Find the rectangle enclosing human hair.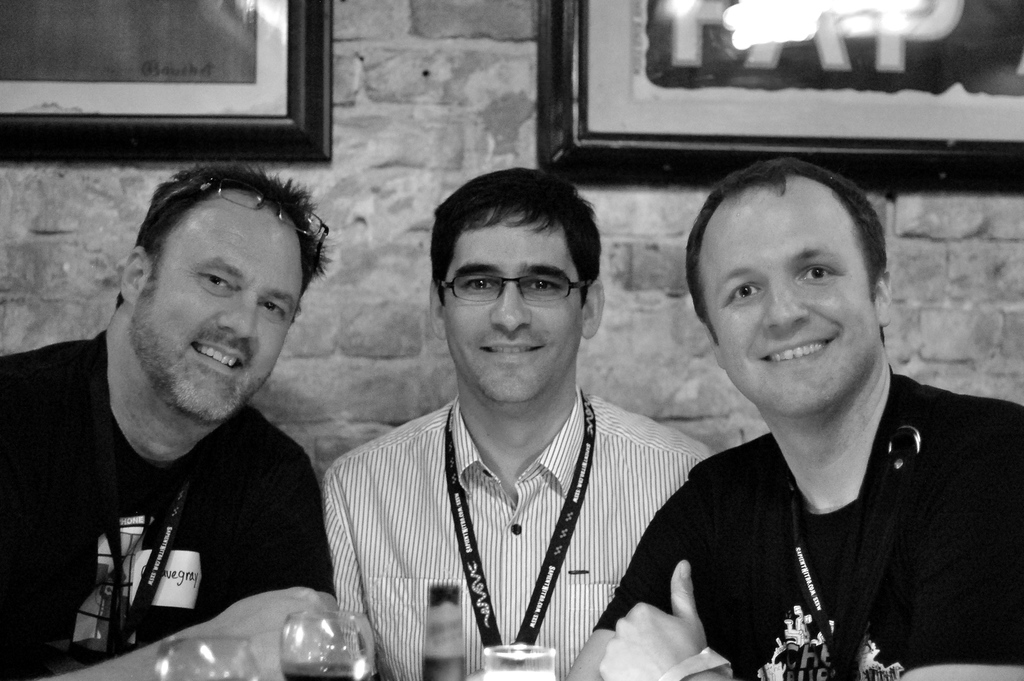
detection(425, 167, 601, 306).
